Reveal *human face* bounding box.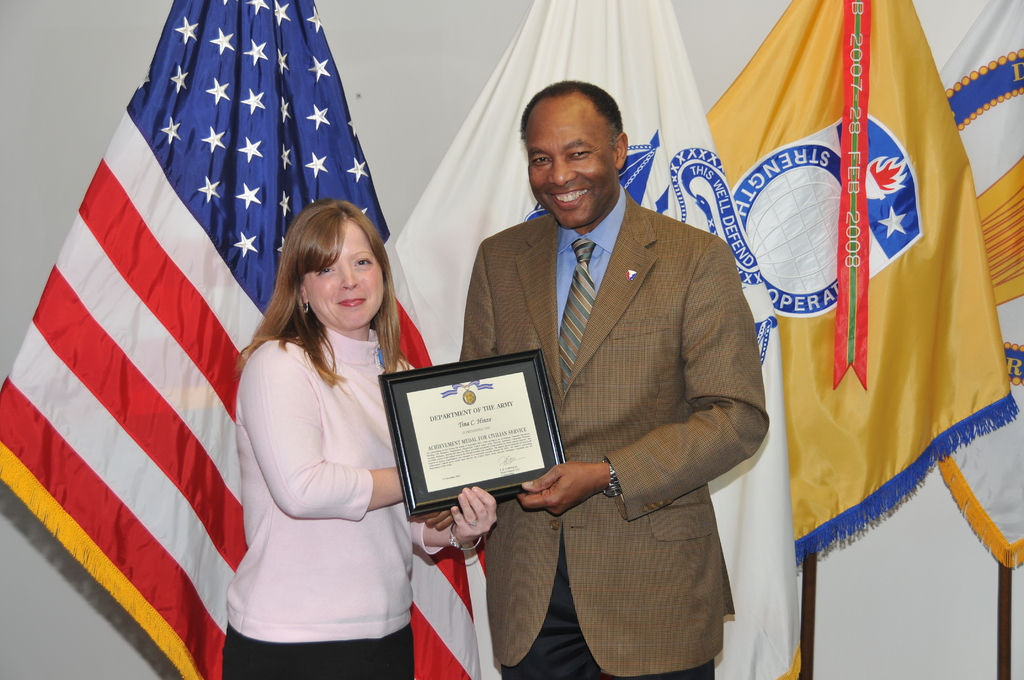
Revealed: bbox(519, 100, 620, 231).
